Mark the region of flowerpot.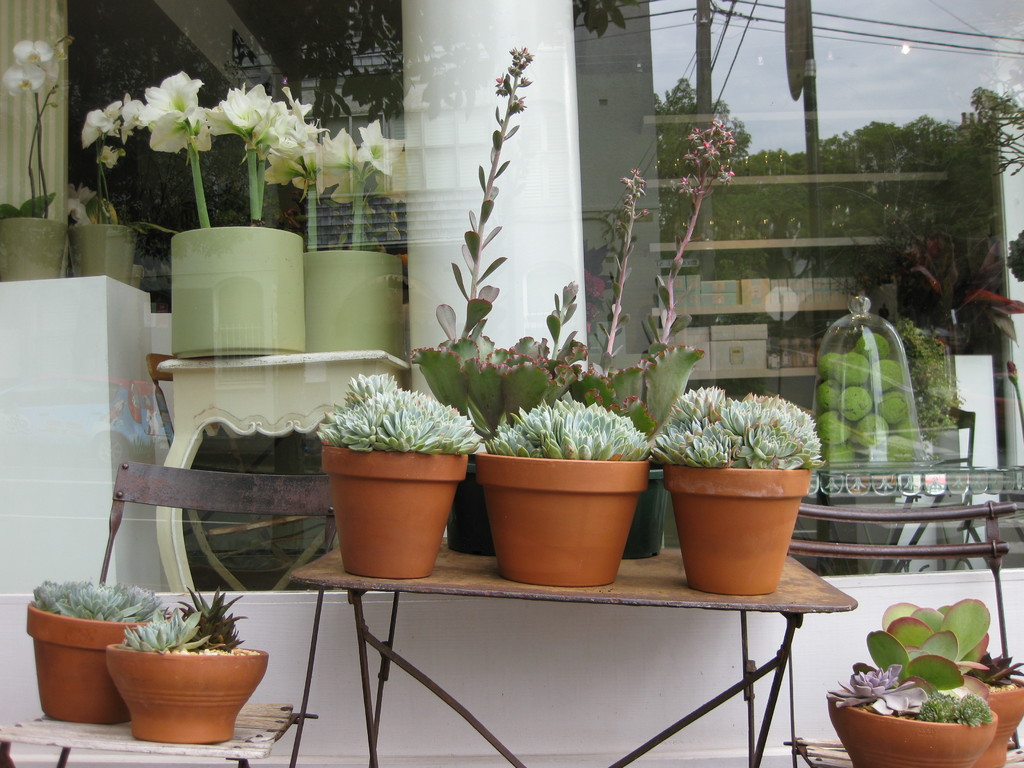
Region: {"x1": 666, "y1": 460, "x2": 813, "y2": 596}.
